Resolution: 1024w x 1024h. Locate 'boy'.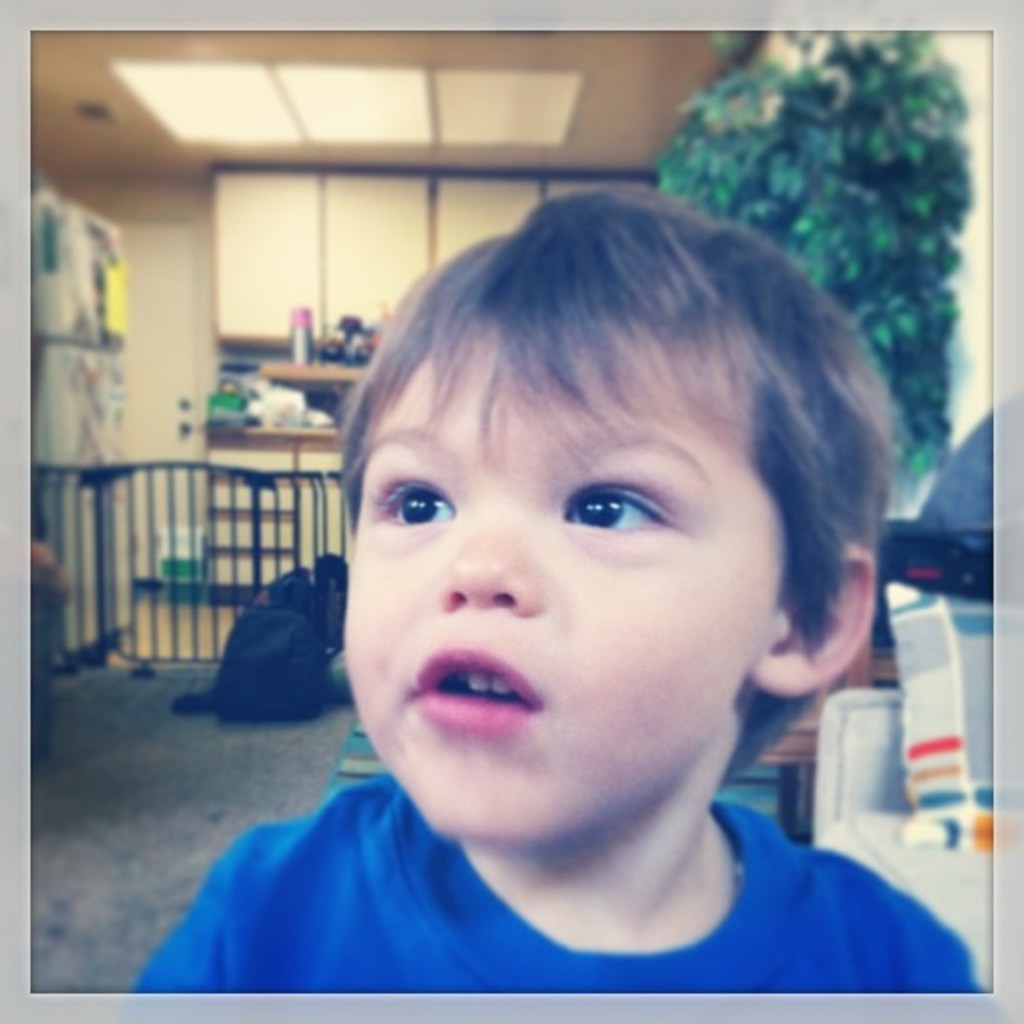
(x1=182, y1=182, x2=984, y2=998).
